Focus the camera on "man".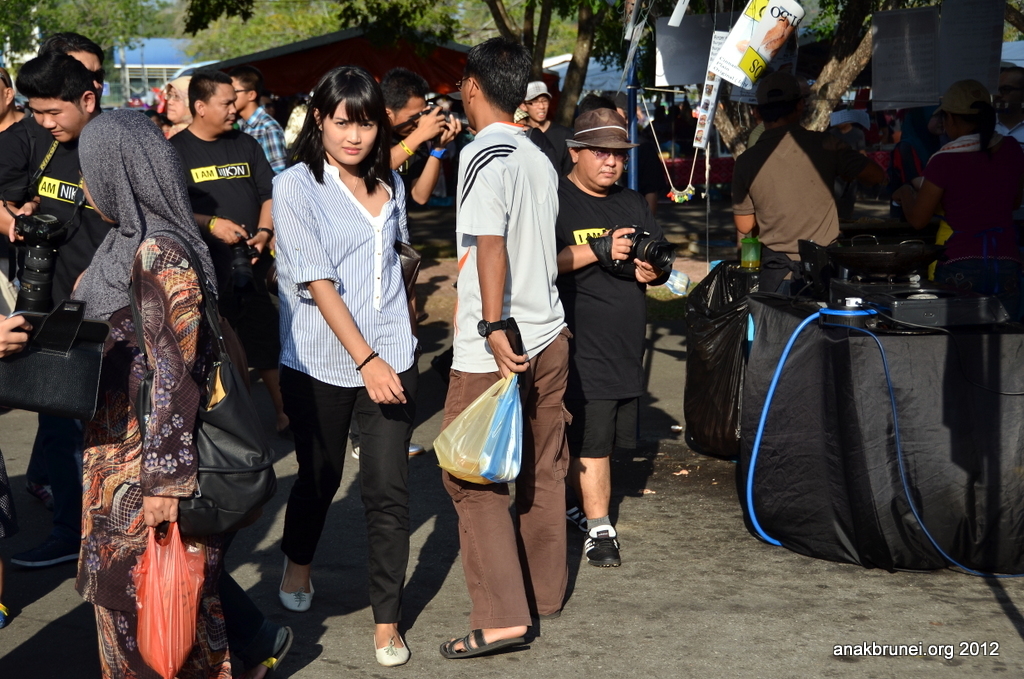
Focus region: 161/68/278/384.
